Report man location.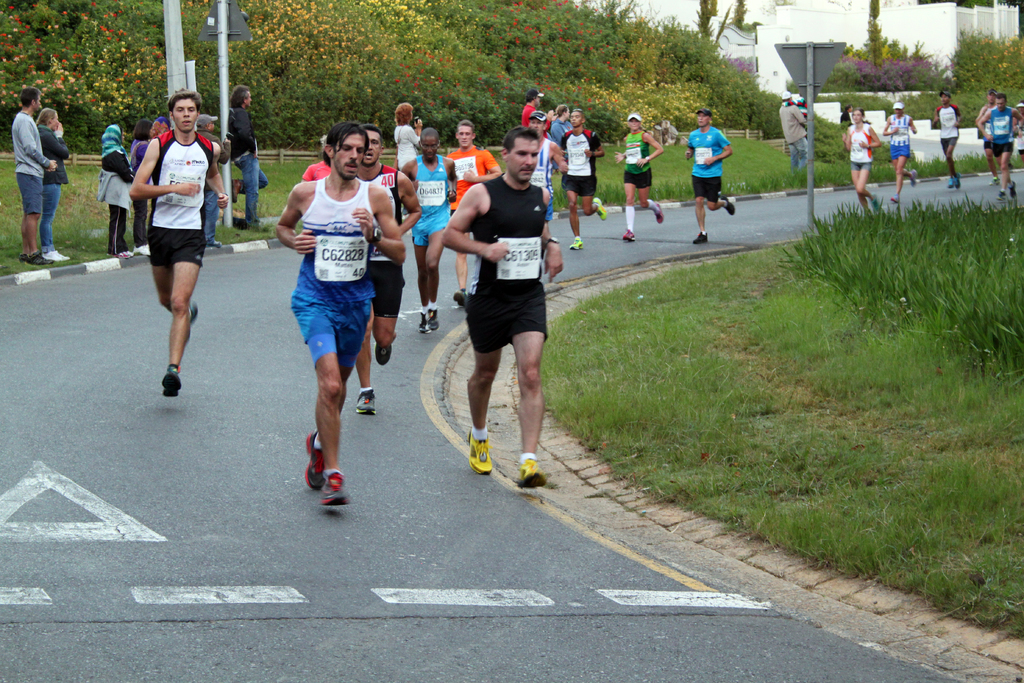
Report: 401:126:458:331.
